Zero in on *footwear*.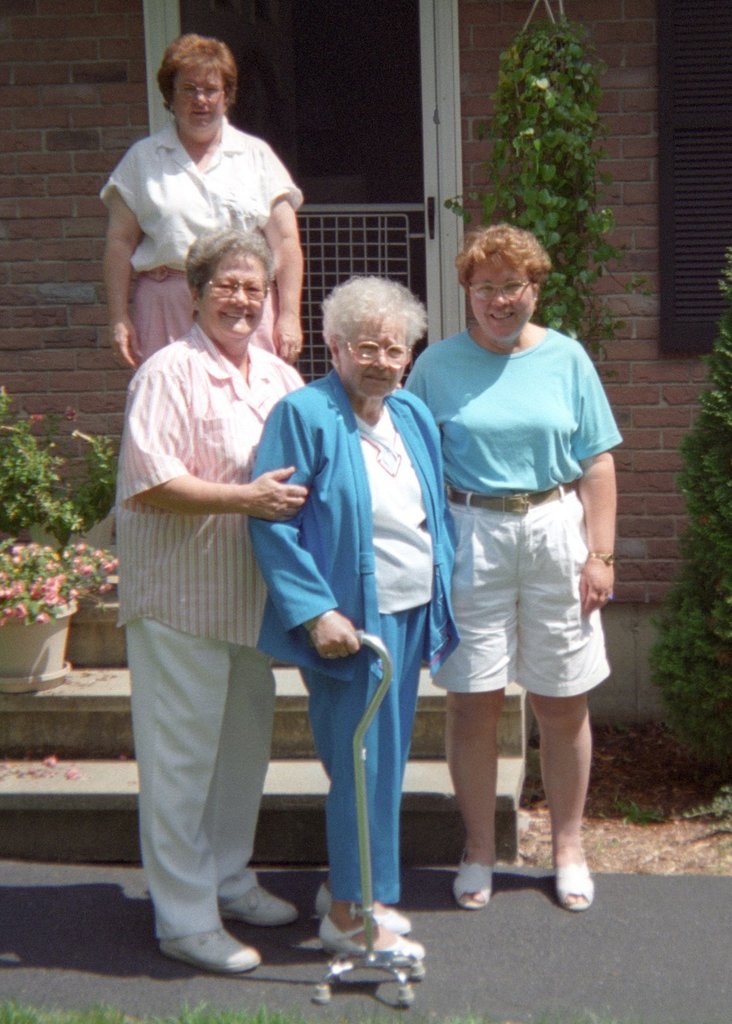
Zeroed in: box(218, 879, 299, 924).
